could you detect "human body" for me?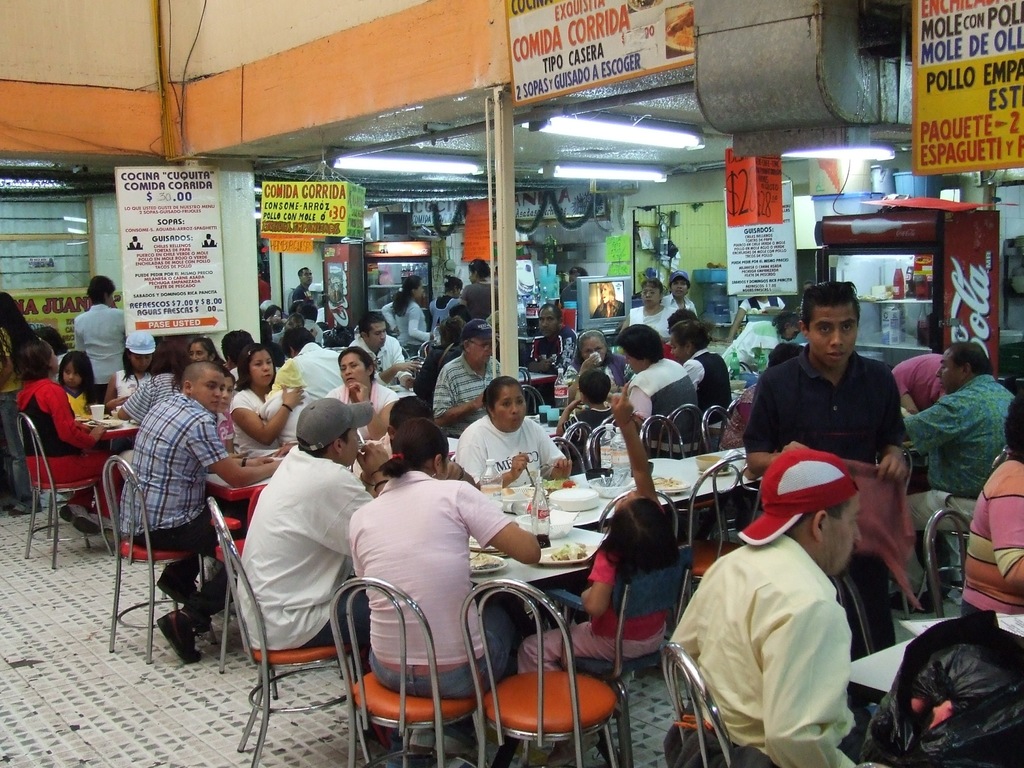
Detection result: 614:324:703:454.
